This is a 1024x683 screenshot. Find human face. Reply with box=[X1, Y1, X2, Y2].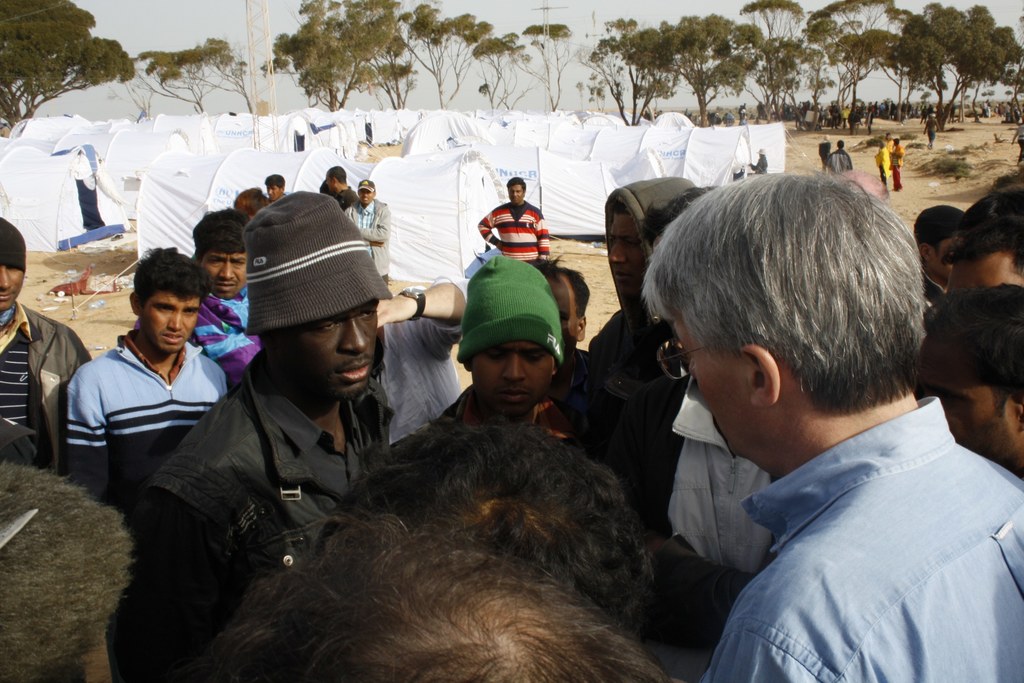
box=[924, 384, 1023, 476].
